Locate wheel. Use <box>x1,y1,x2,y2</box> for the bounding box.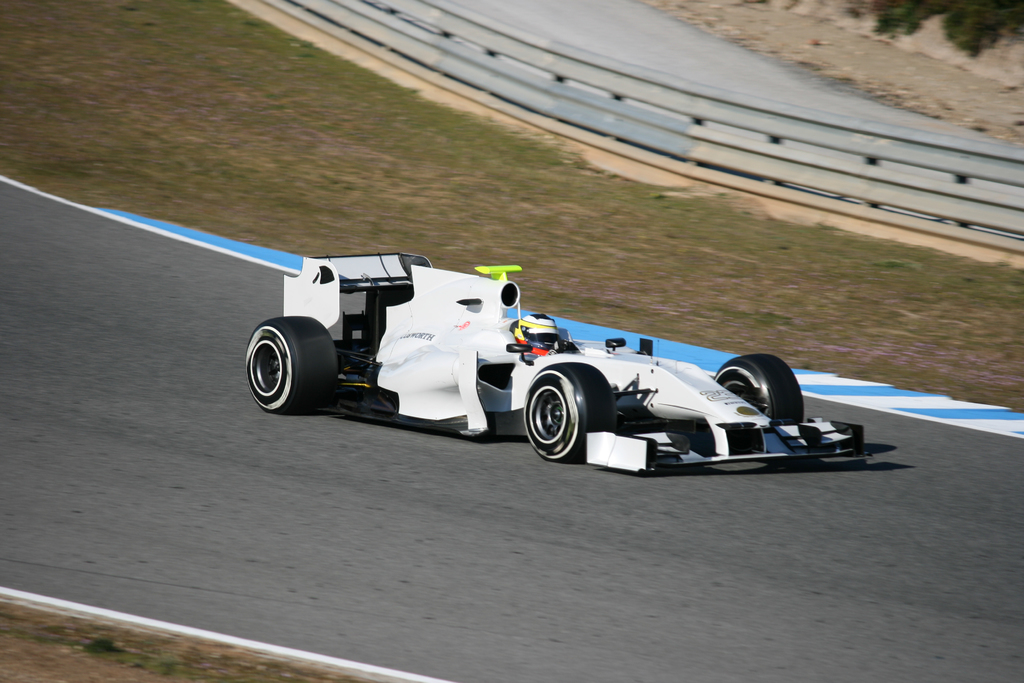
<box>525,371,596,466</box>.
